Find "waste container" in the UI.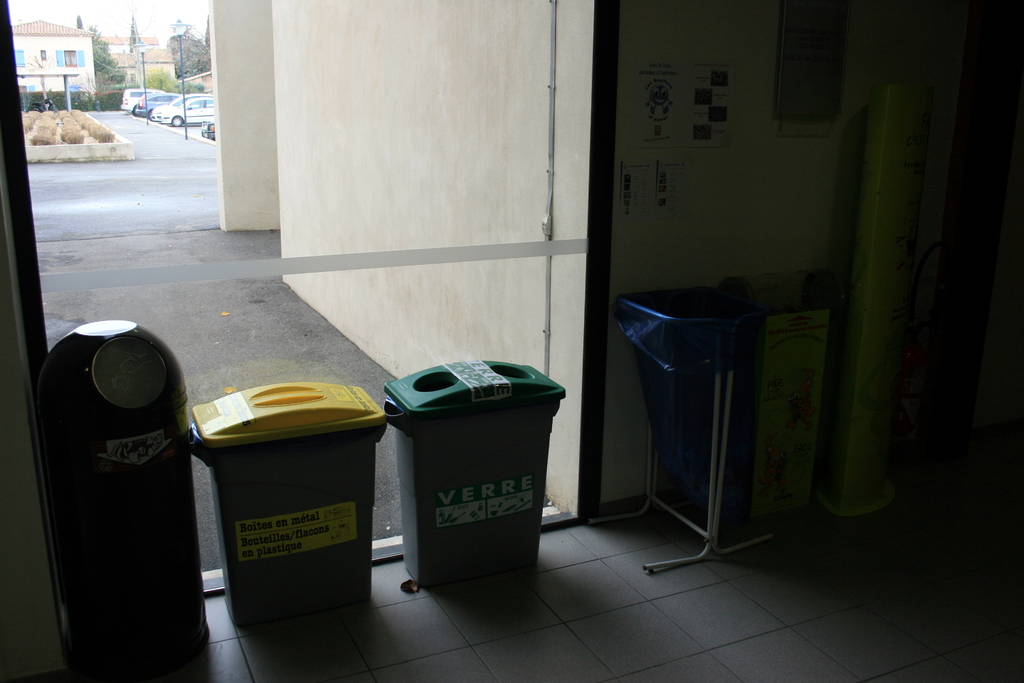
UI element at {"x1": 617, "y1": 273, "x2": 861, "y2": 554}.
